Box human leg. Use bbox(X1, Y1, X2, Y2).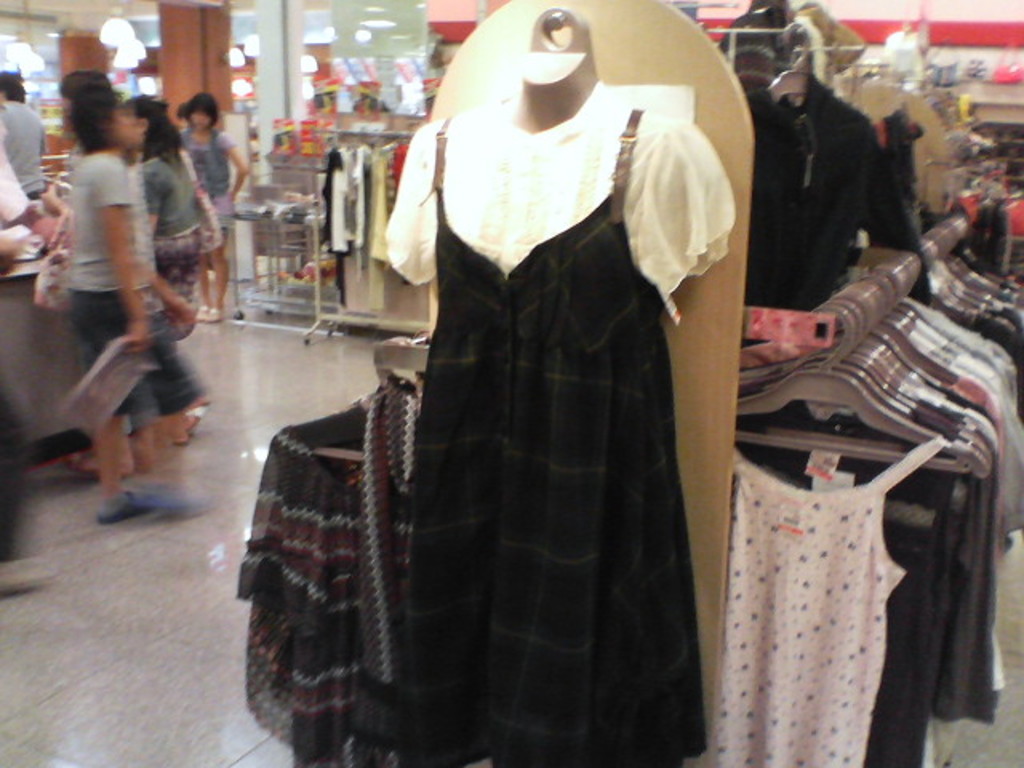
bbox(86, 277, 203, 522).
